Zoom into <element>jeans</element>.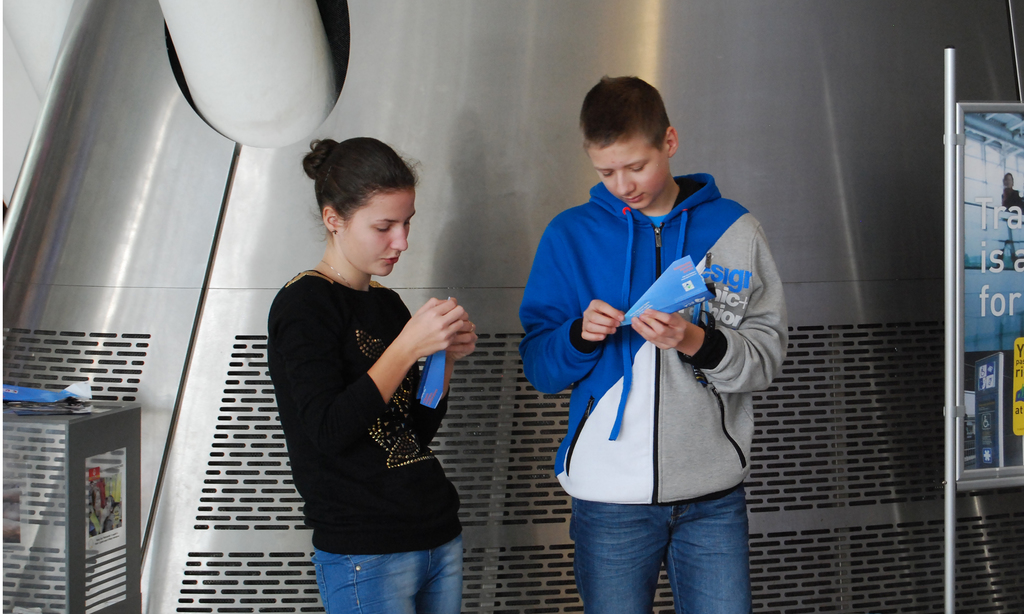
Zoom target: select_region(557, 505, 763, 612).
